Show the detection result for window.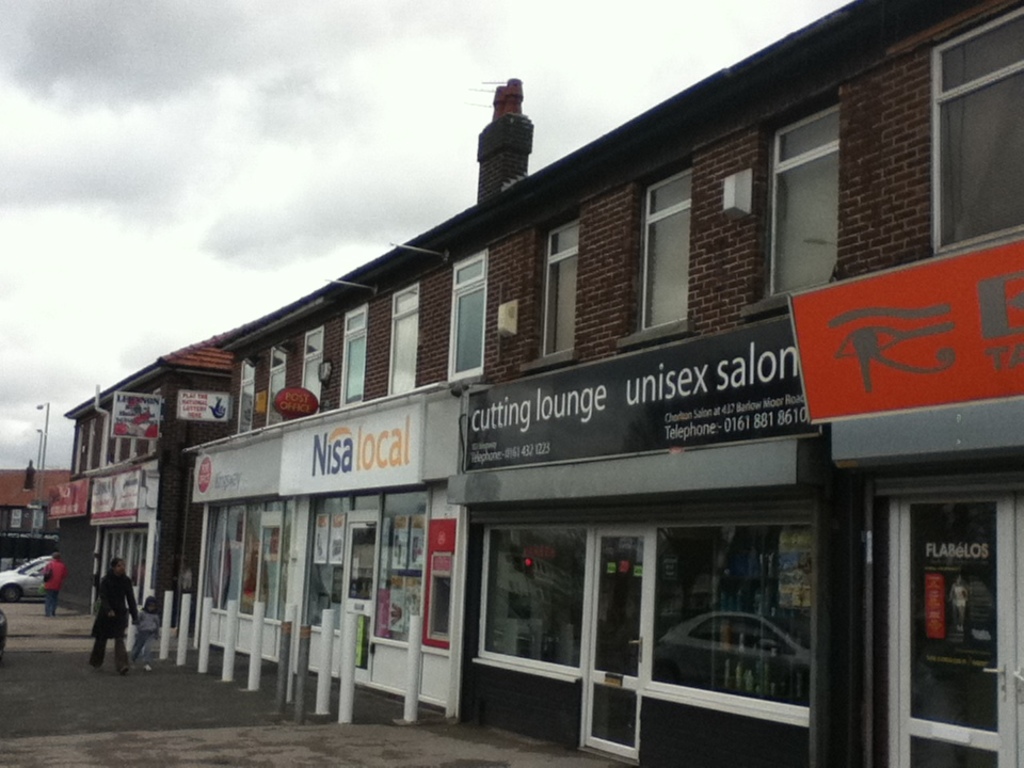
[763, 93, 839, 293].
